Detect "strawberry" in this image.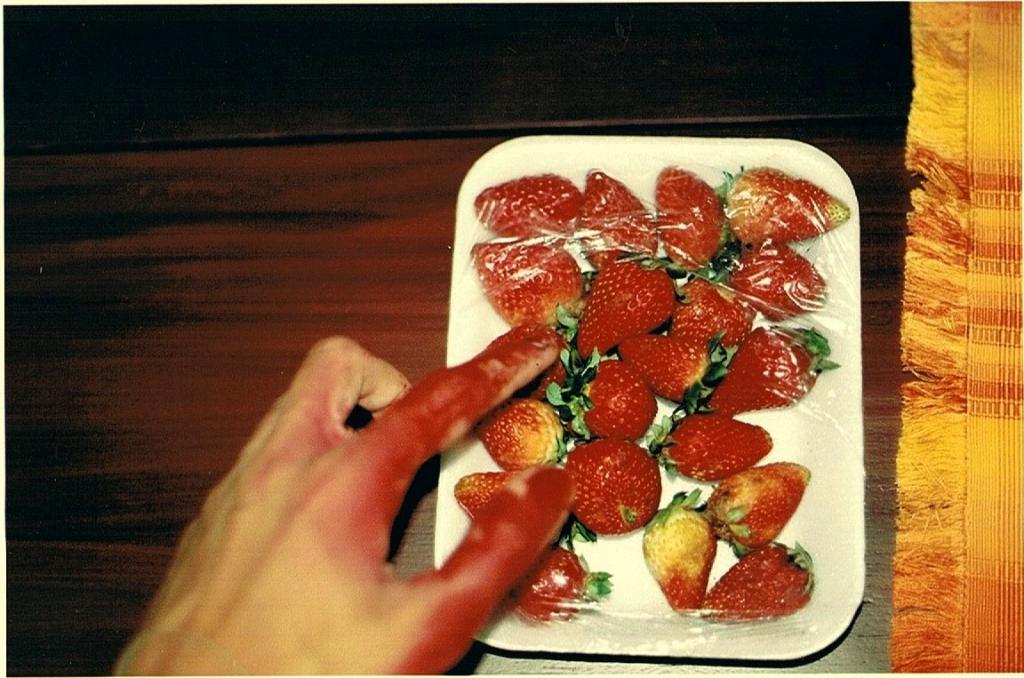
Detection: {"x1": 701, "y1": 460, "x2": 812, "y2": 554}.
